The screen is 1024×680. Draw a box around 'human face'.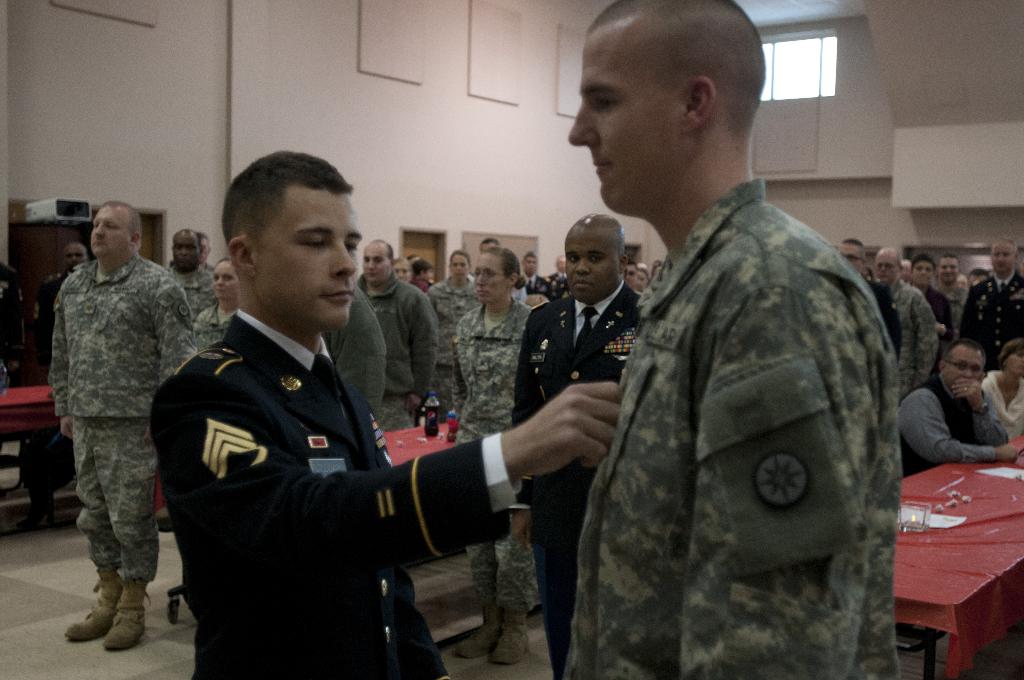
bbox=(840, 244, 863, 268).
